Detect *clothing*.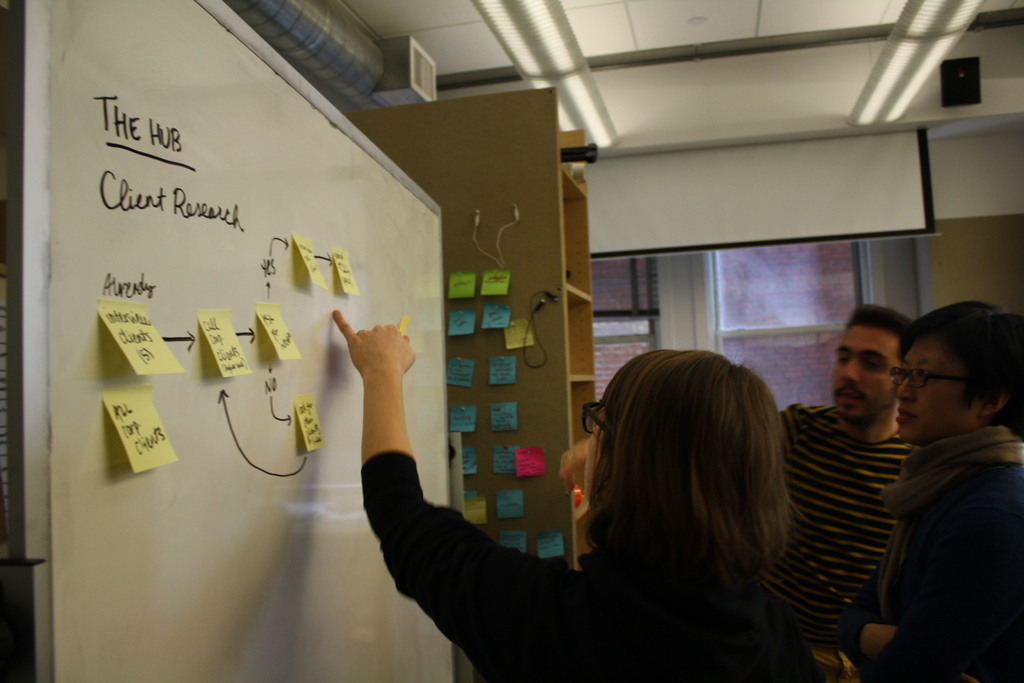
Detected at crop(881, 428, 1023, 682).
